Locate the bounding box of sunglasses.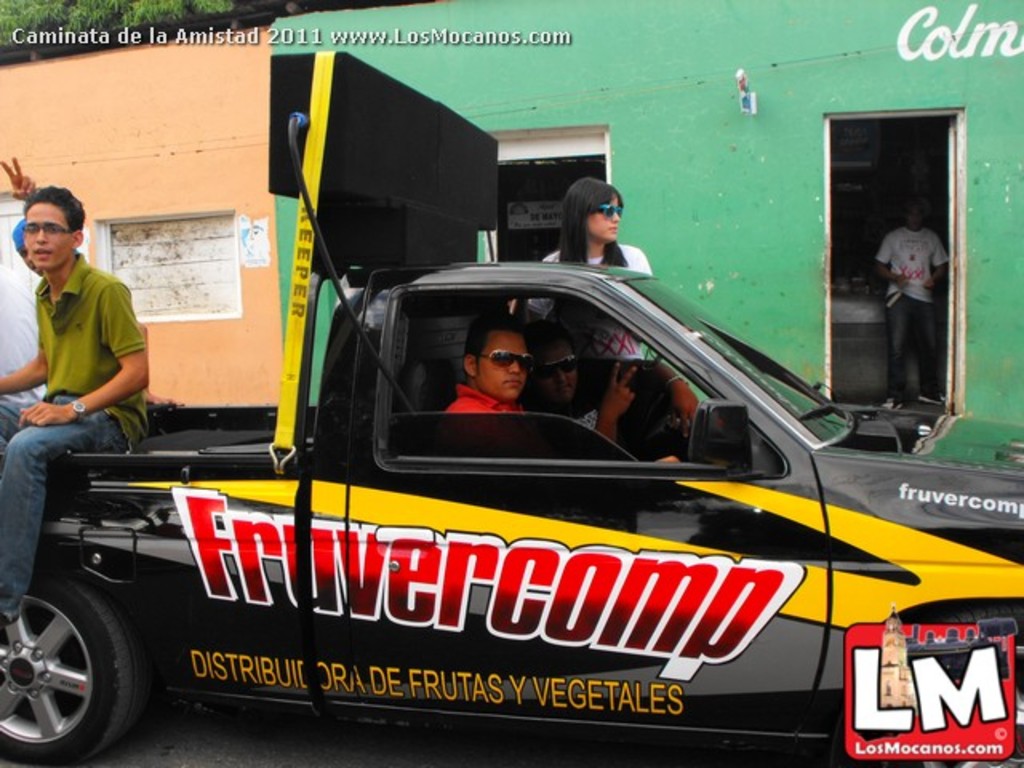
Bounding box: (536,354,576,381).
